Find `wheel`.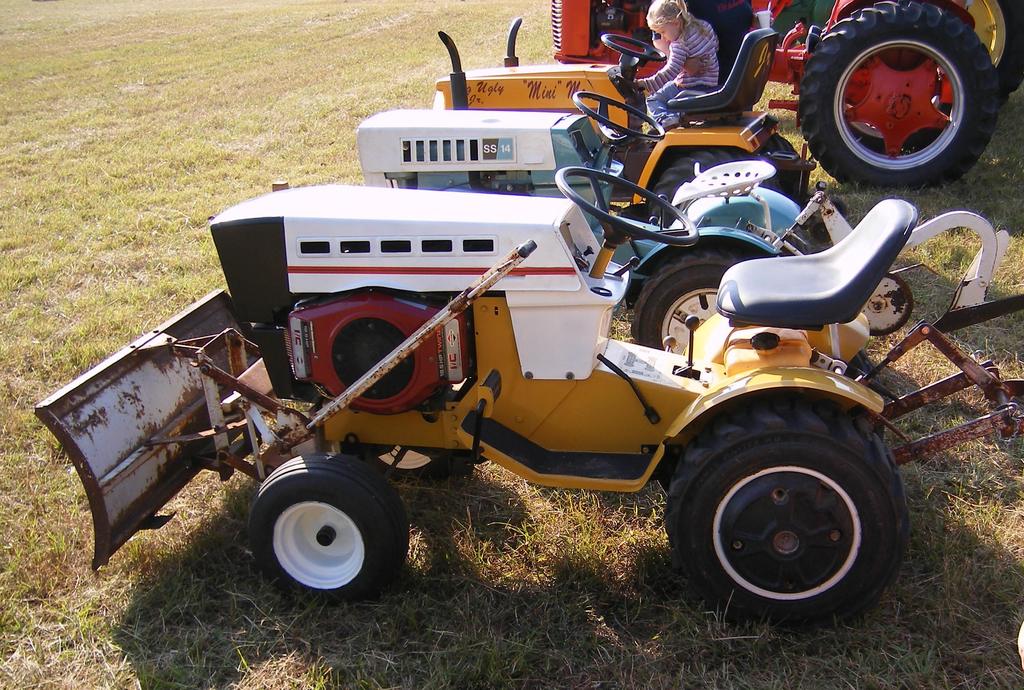
locate(236, 464, 403, 598).
